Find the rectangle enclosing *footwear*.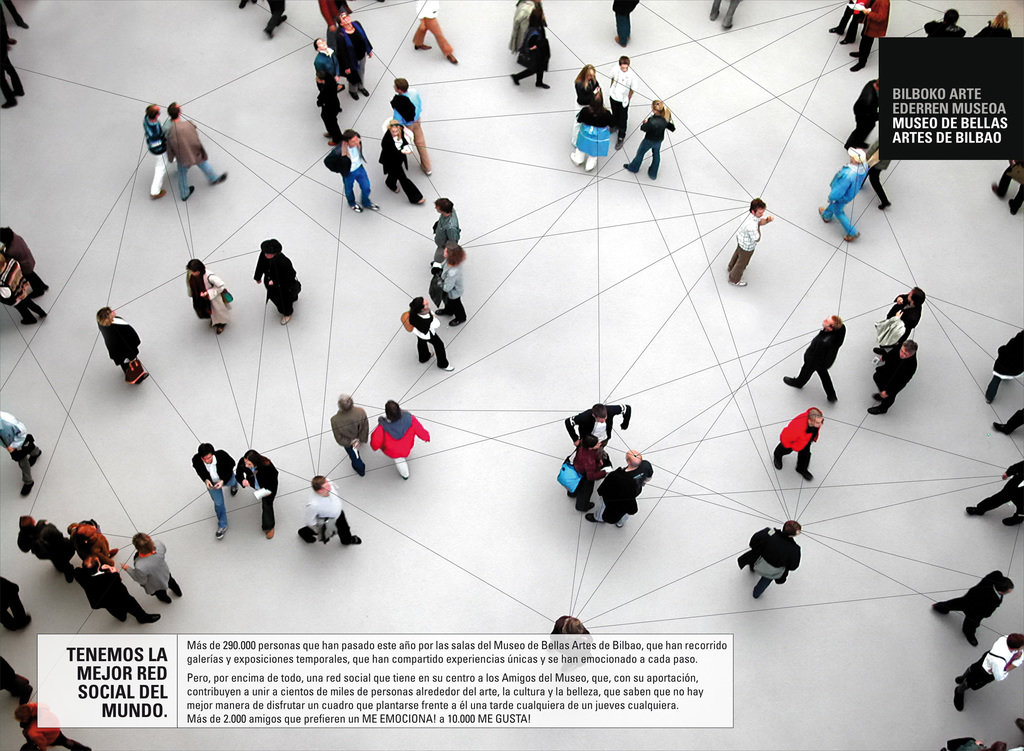
x1=721, y1=22, x2=735, y2=28.
